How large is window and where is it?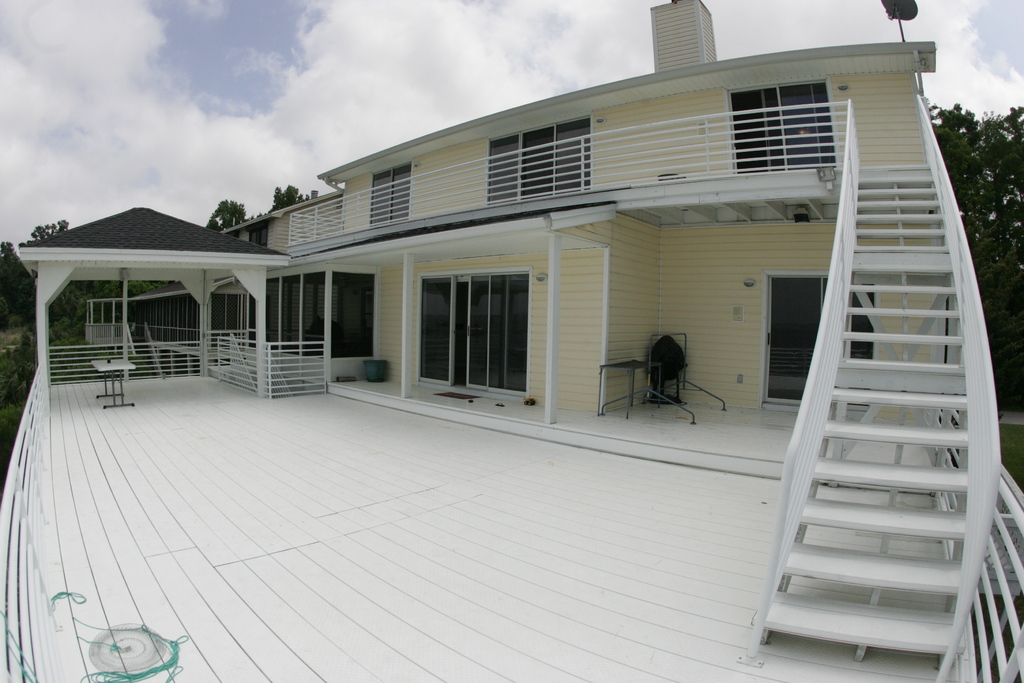
Bounding box: 136:270:383:383.
